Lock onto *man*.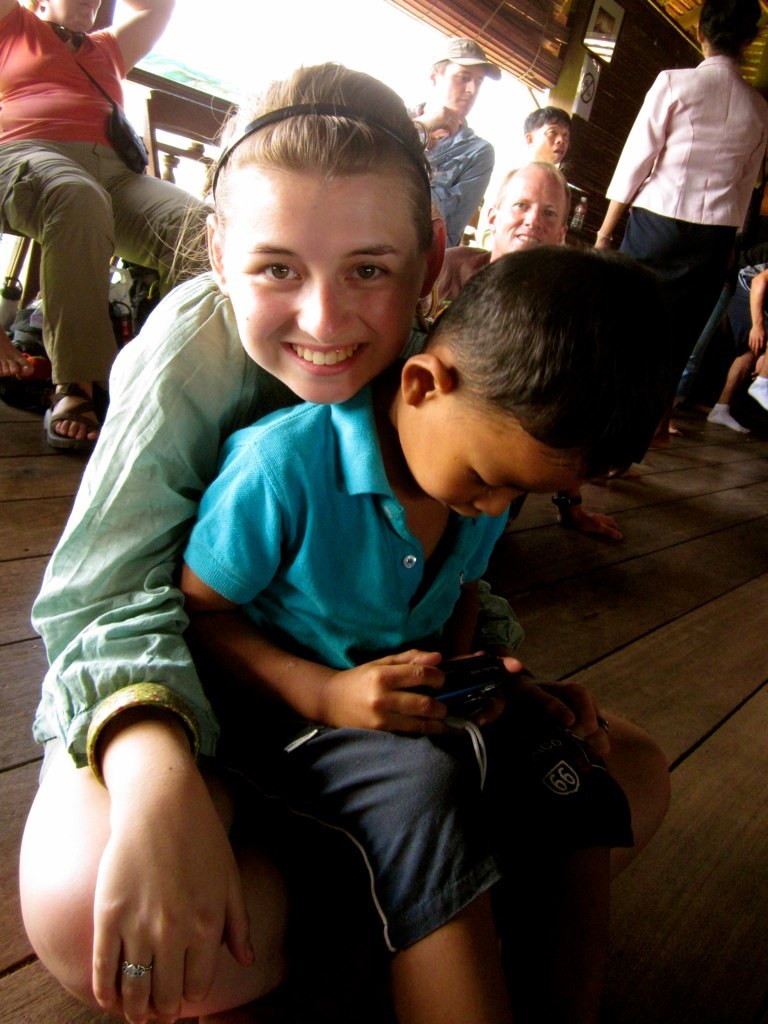
Locked: <box>428,158,571,313</box>.
